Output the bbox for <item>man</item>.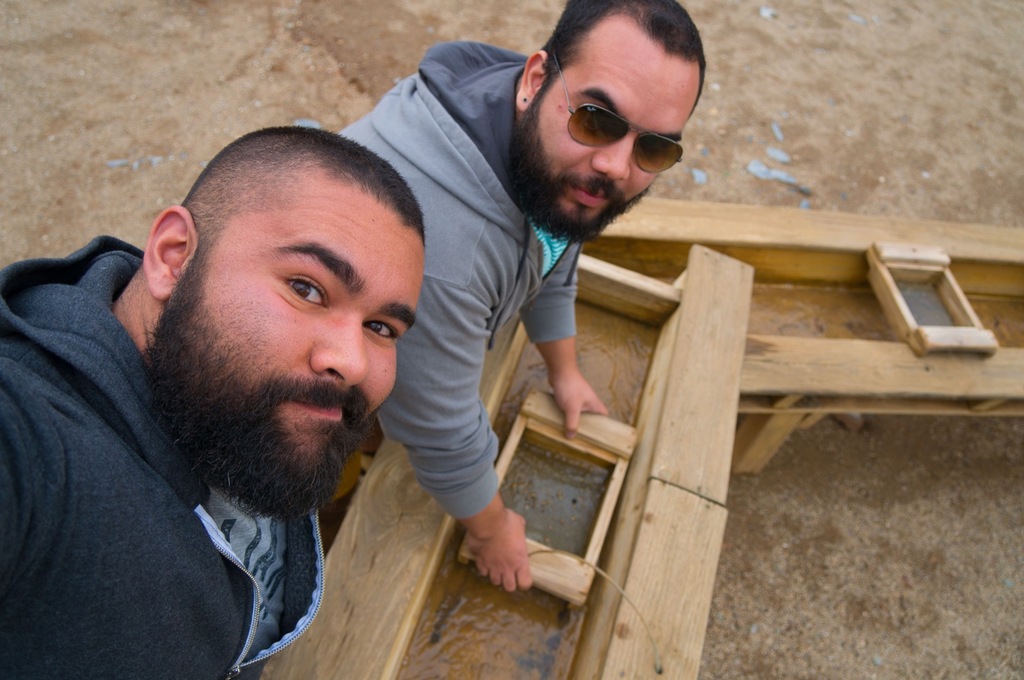
(x1=0, y1=123, x2=444, y2=679).
